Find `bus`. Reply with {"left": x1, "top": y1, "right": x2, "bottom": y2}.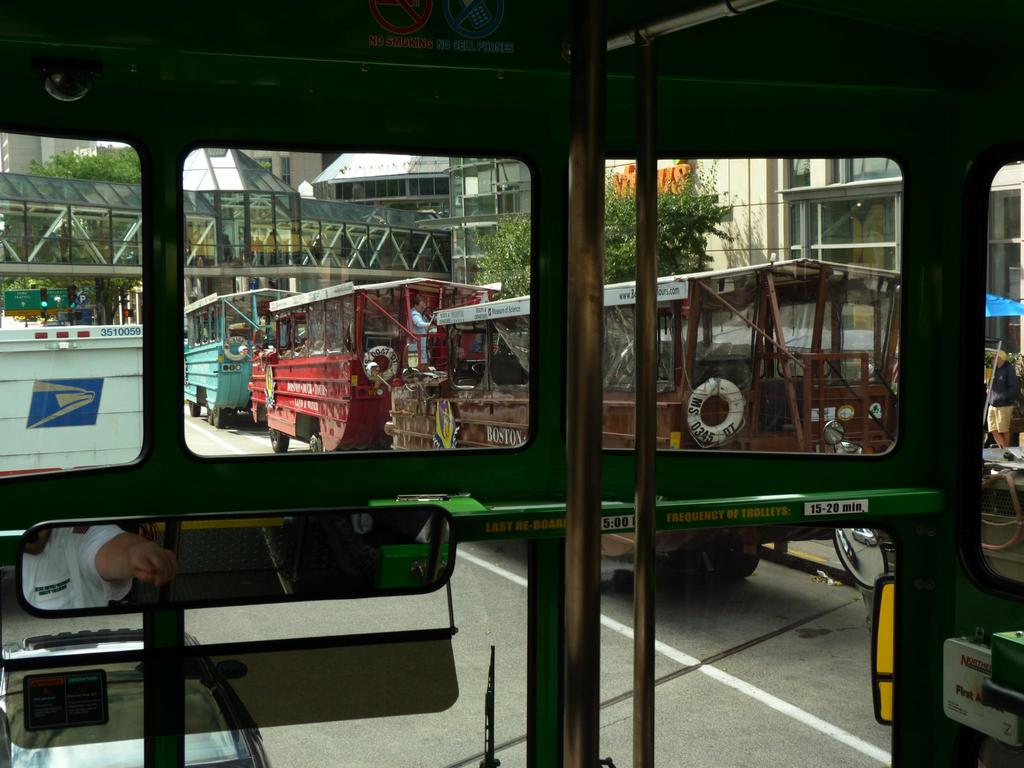
{"left": 365, "top": 254, "right": 908, "bottom": 581}.
